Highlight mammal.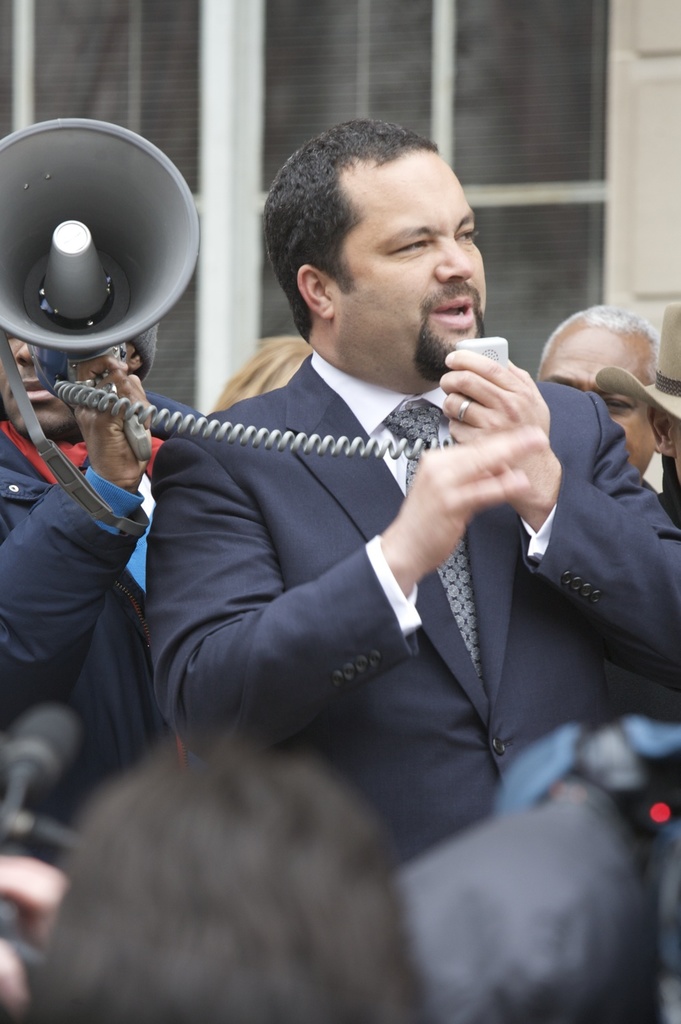
Highlighted region: detection(0, 333, 176, 817).
